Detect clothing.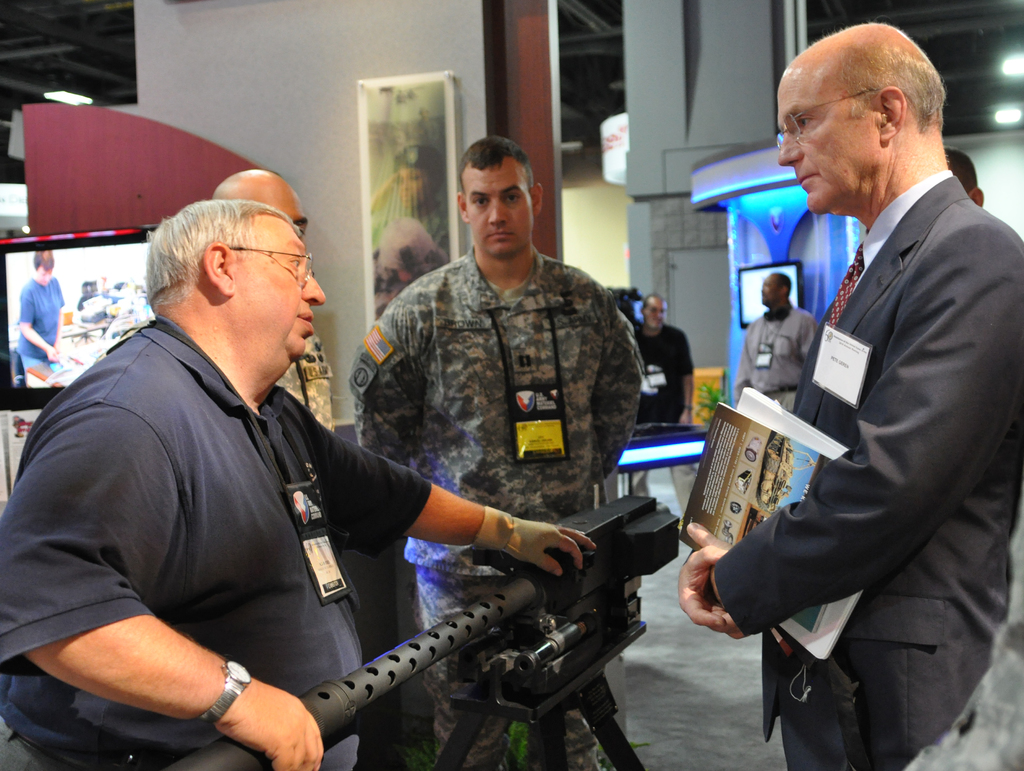
Detected at 10/272/67/369.
